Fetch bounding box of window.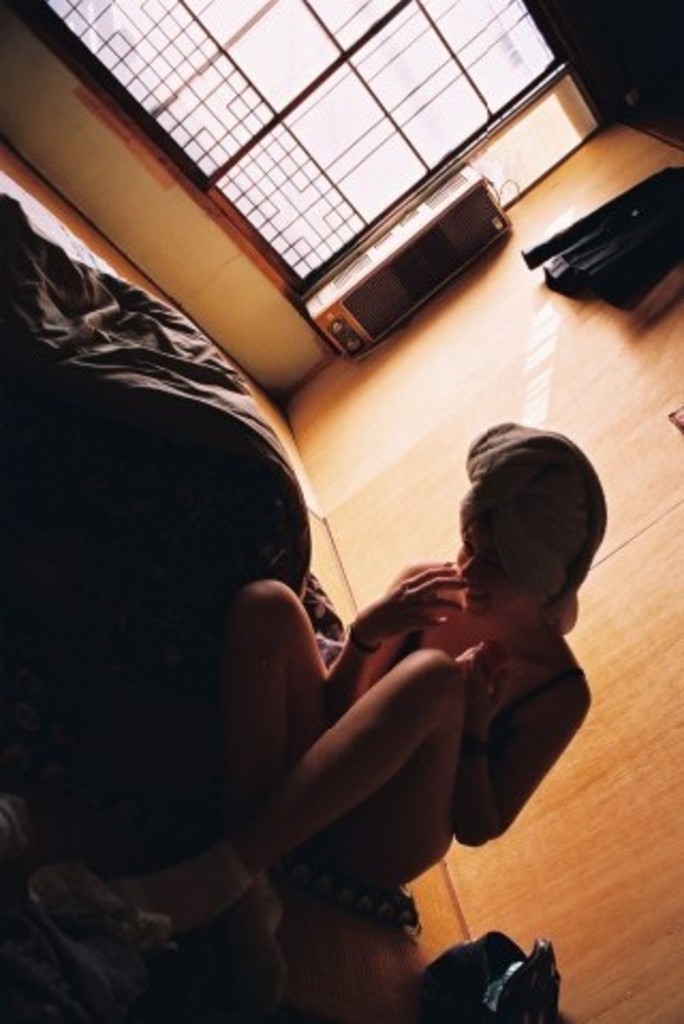
Bbox: box=[0, 0, 605, 363].
